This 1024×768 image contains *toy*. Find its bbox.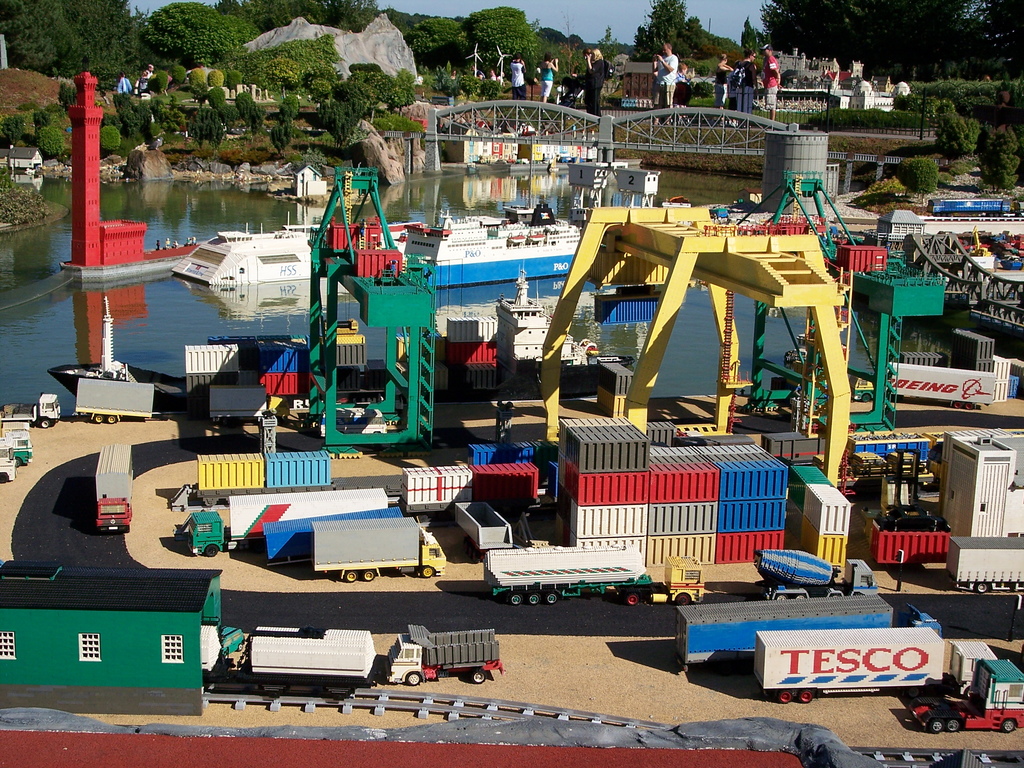
x1=183, y1=486, x2=379, y2=556.
